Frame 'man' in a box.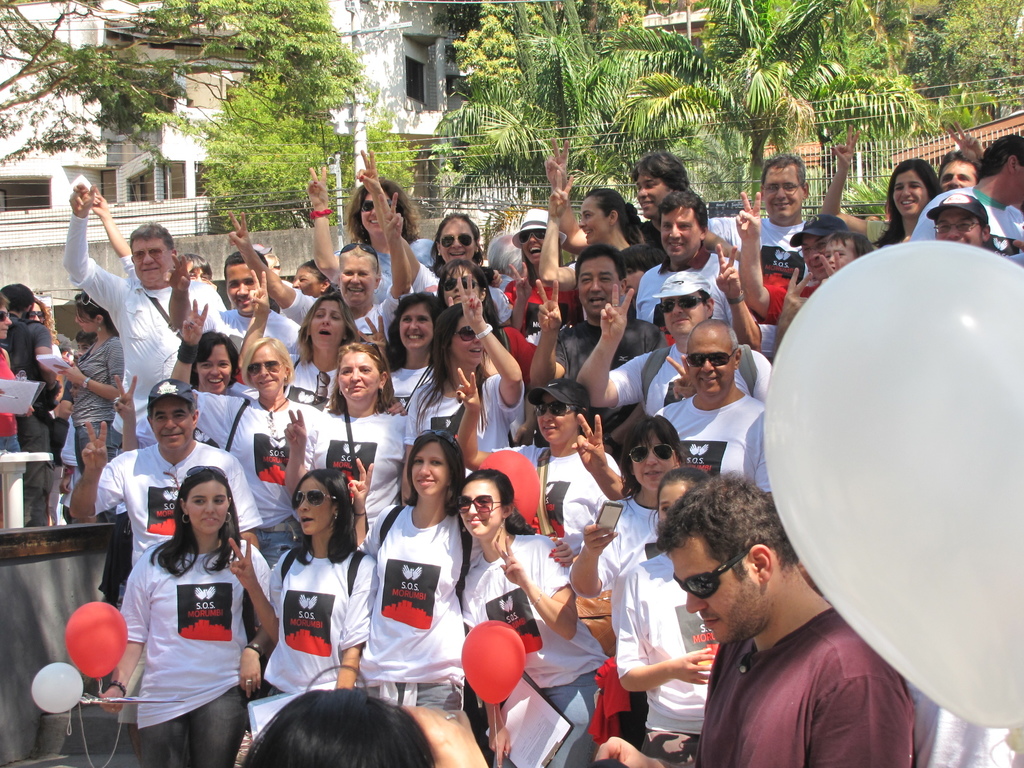
crop(606, 475, 913, 756).
